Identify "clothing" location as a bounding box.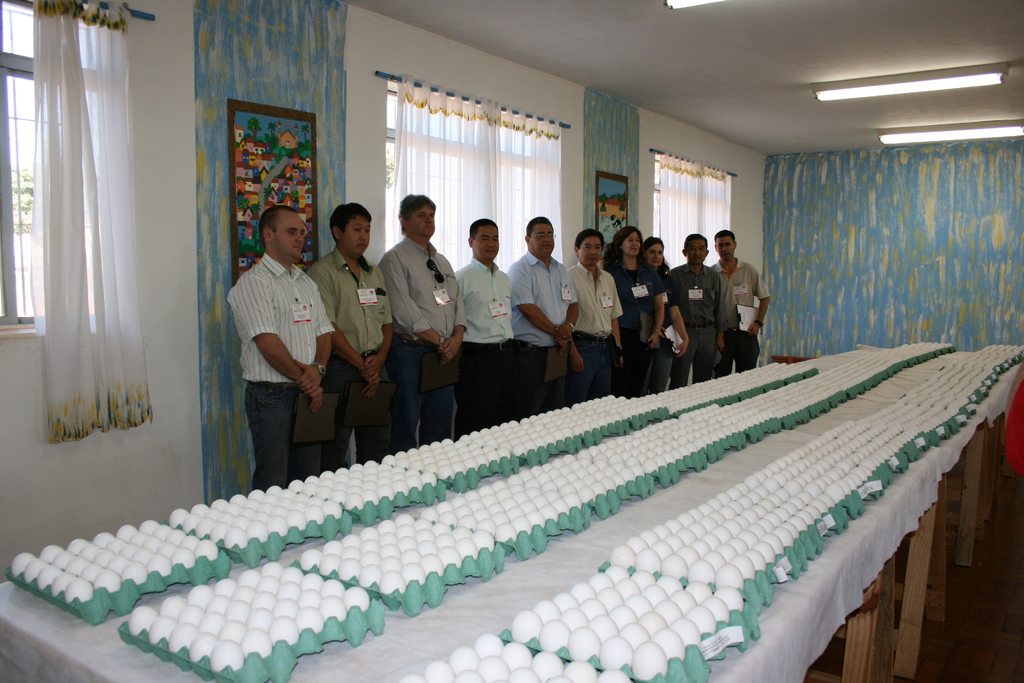
509, 243, 577, 415.
